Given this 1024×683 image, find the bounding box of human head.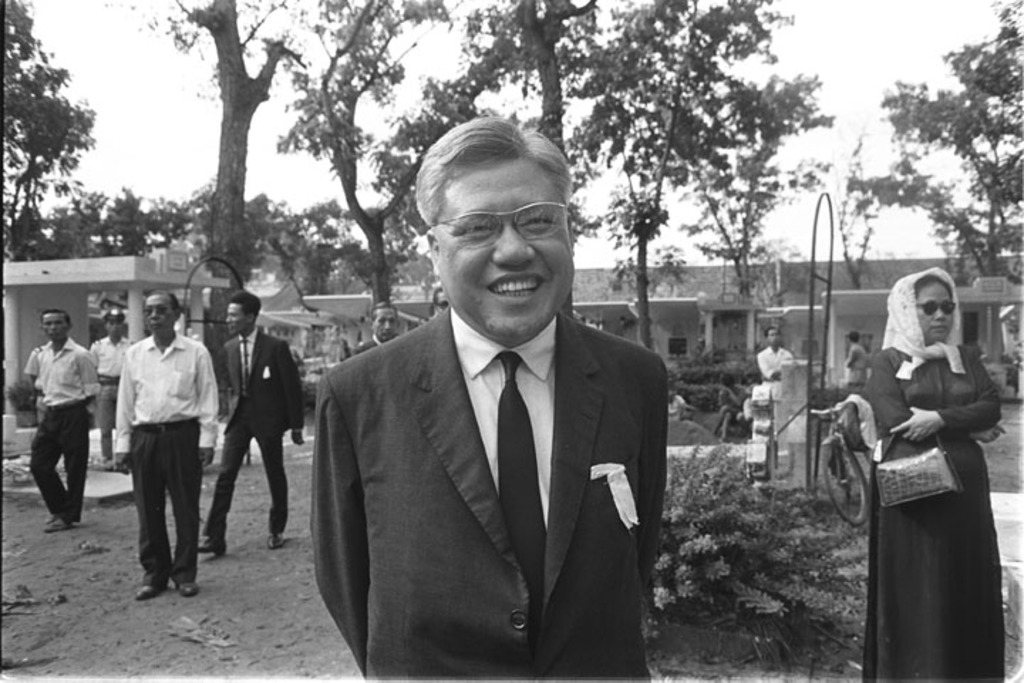
crop(421, 120, 573, 339).
